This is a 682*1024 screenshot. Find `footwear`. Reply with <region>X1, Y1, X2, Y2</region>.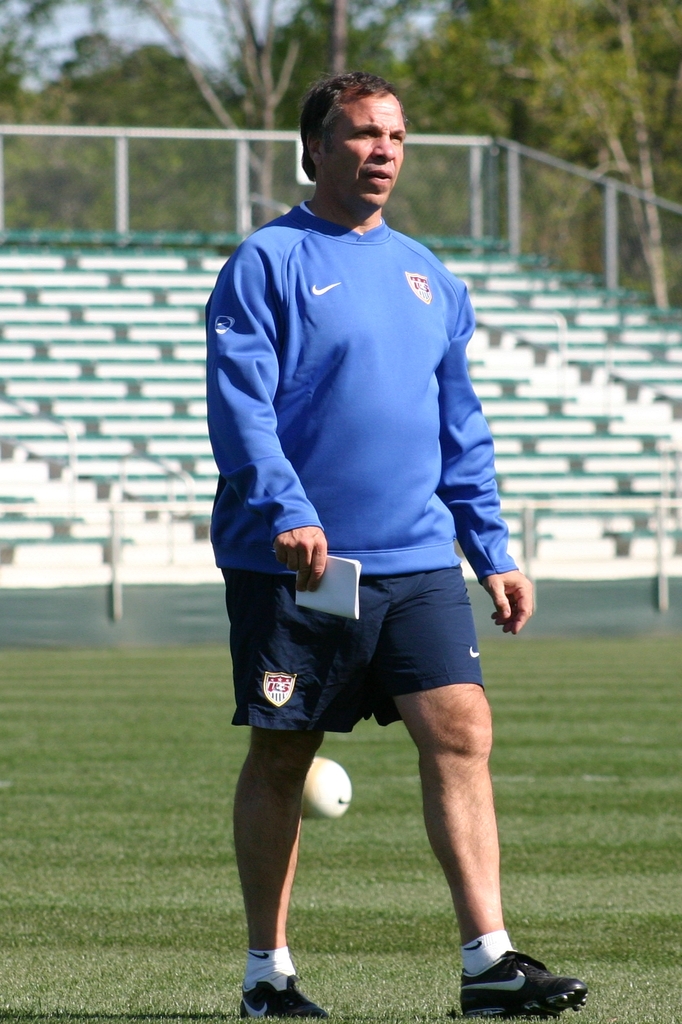
<region>239, 968, 323, 1023</region>.
